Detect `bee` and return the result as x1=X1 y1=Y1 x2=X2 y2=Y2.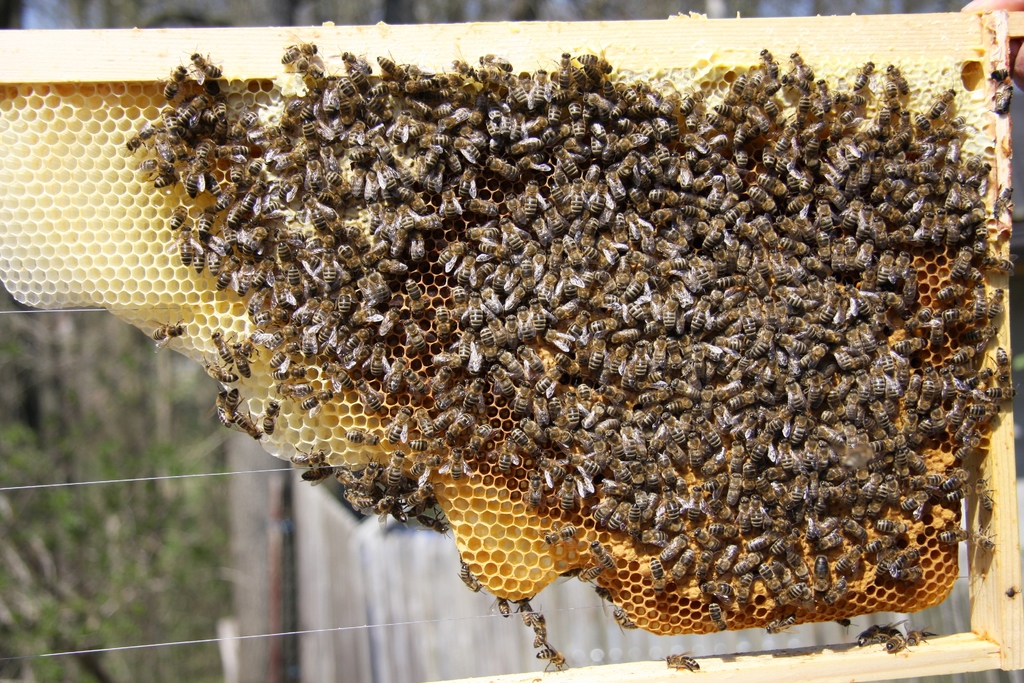
x1=532 y1=368 x2=561 y2=397.
